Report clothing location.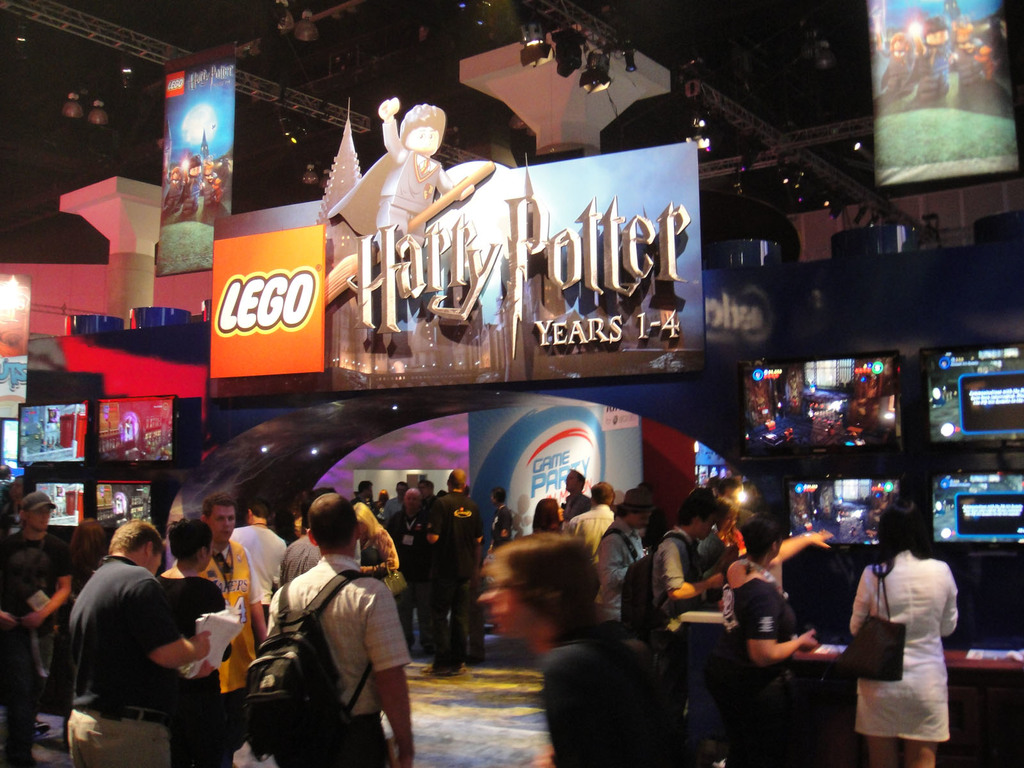
Report: box=[65, 553, 181, 767].
